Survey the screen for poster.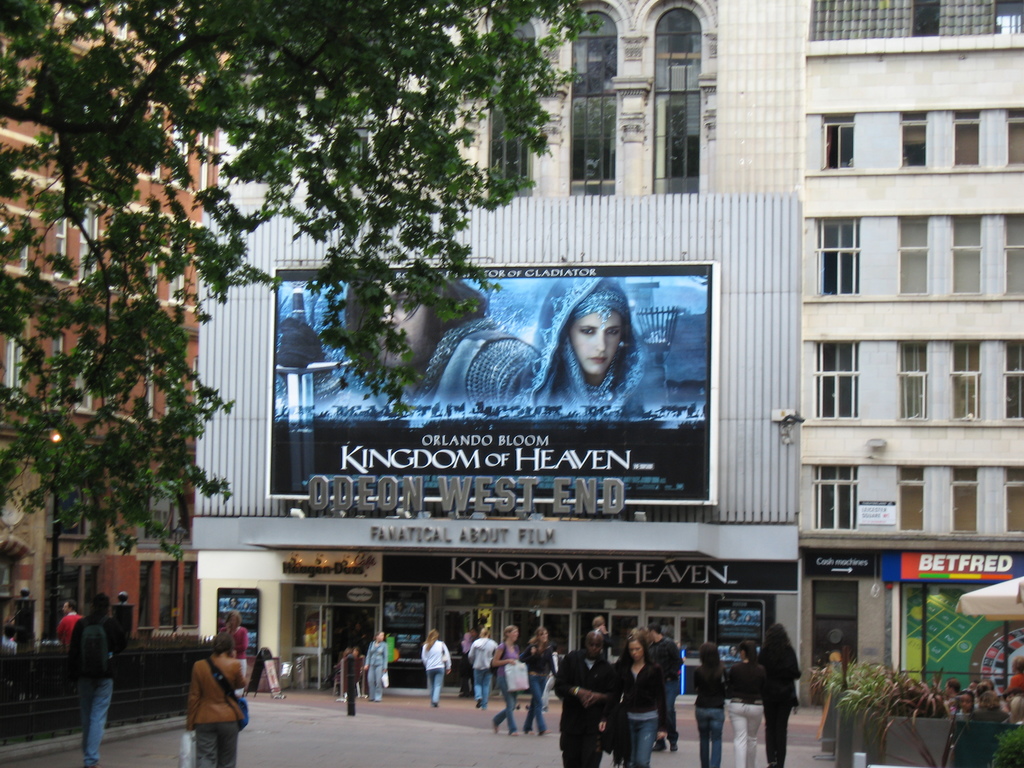
Survey found: [left=215, top=584, right=260, bottom=650].
